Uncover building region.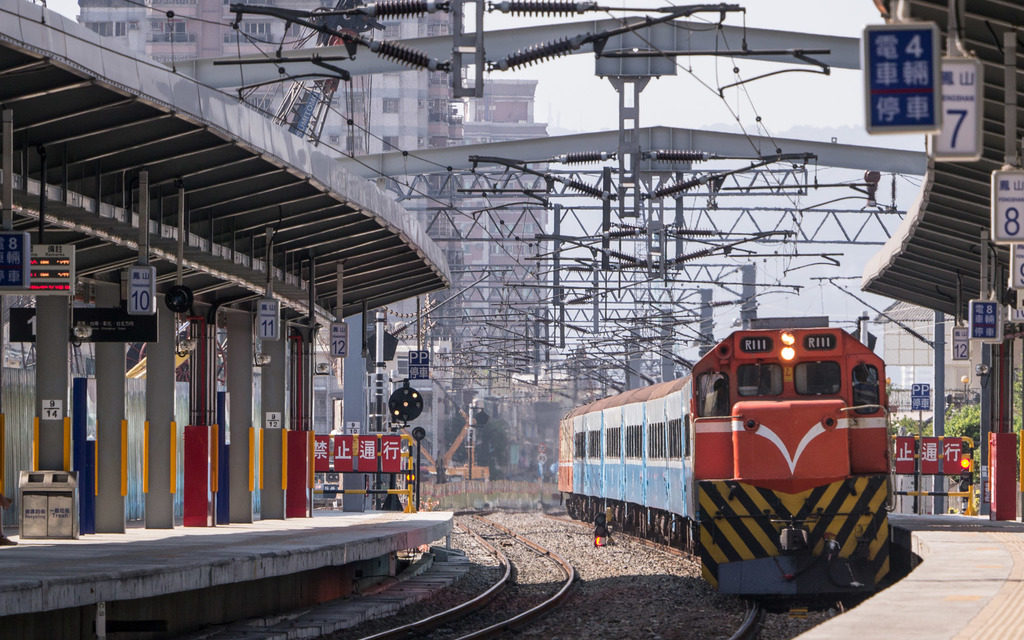
Uncovered: select_region(70, 0, 461, 374).
